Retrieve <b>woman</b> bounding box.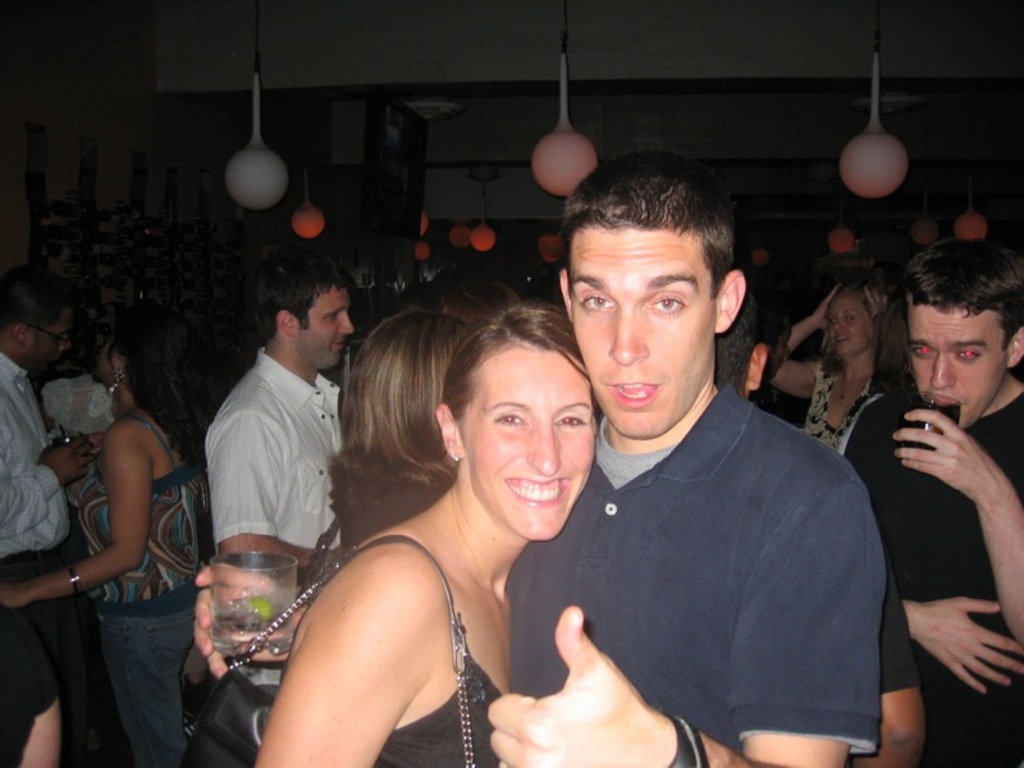
Bounding box: [767,280,916,486].
